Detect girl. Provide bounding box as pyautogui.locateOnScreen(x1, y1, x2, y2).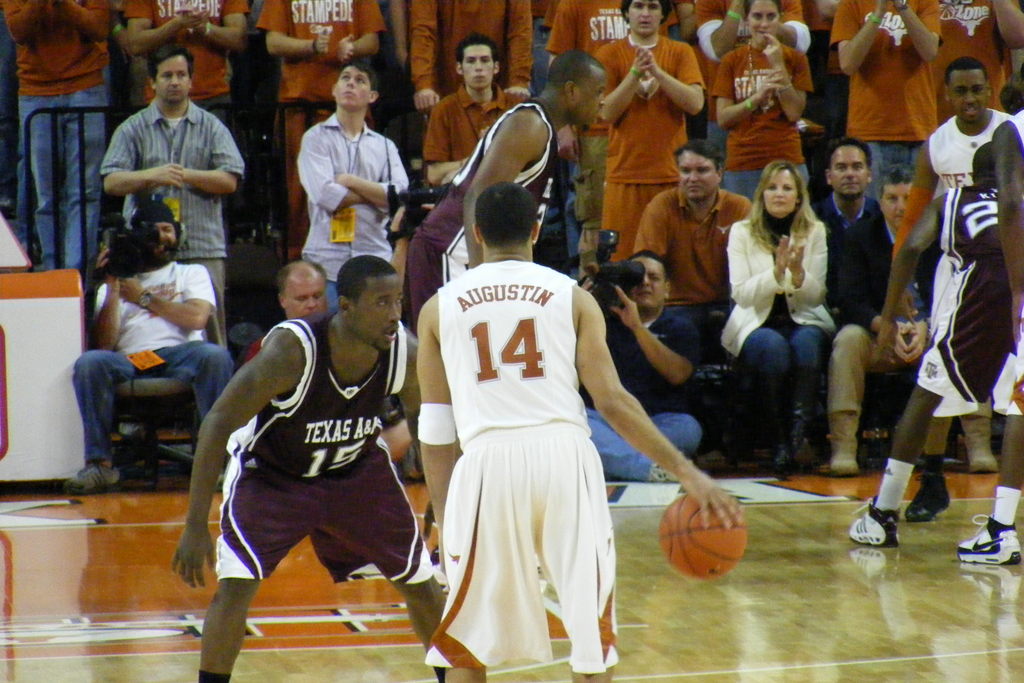
pyautogui.locateOnScreen(718, 152, 841, 483).
